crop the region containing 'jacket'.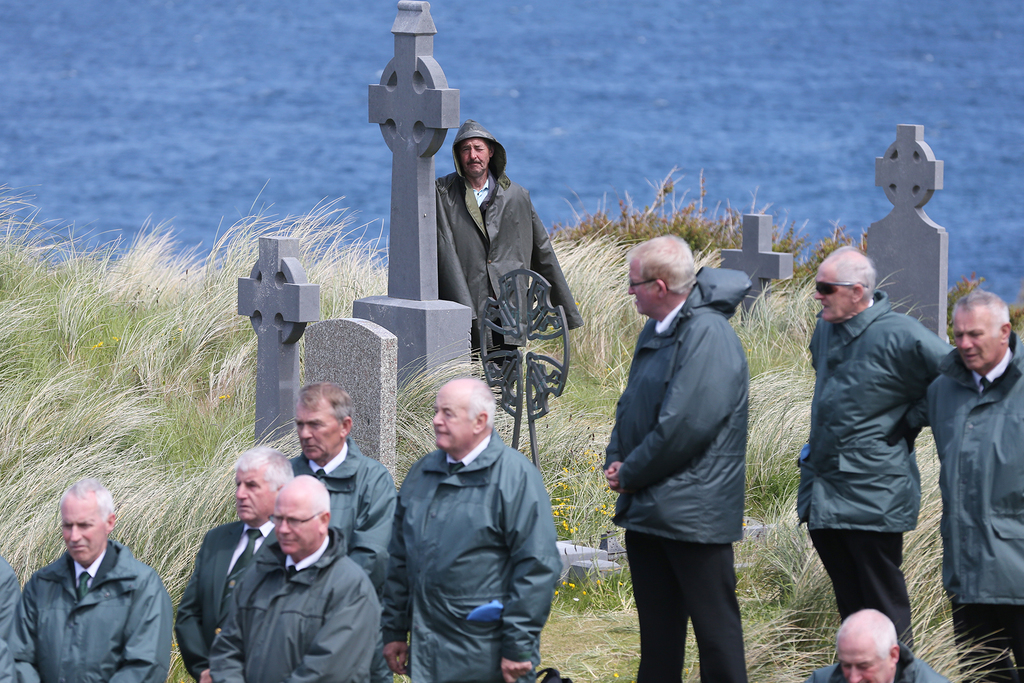
Crop region: bbox=[203, 527, 383, 682].
